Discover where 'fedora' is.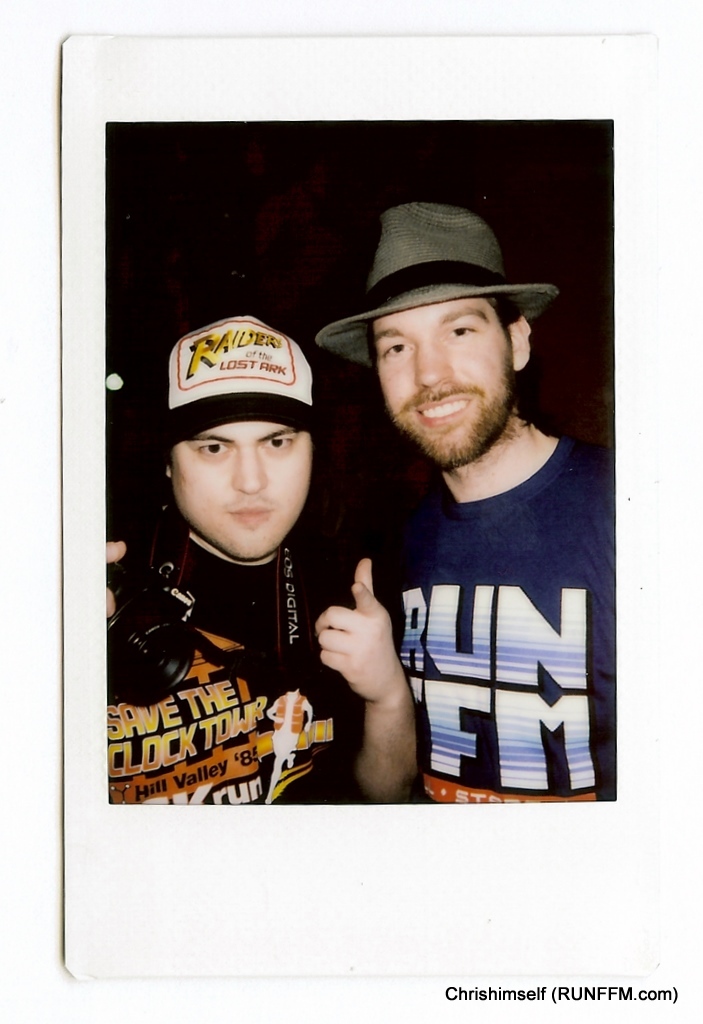
Discovered at {"x1": 314, "y1": 206, "x2": 563, "y2": 366}.
